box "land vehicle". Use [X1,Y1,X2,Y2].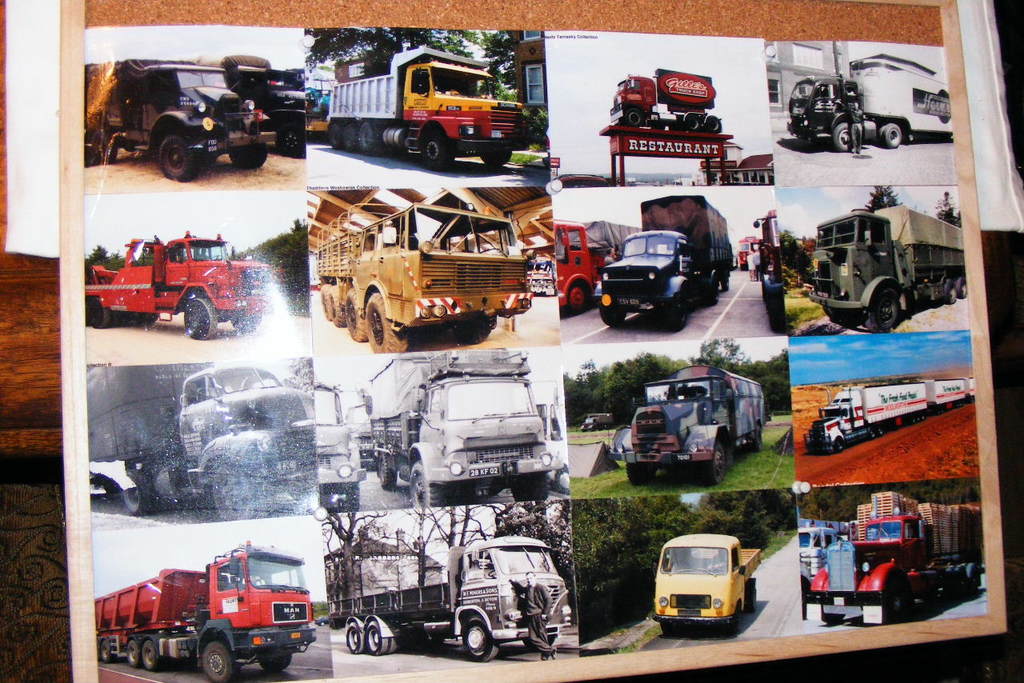
[803,378,978,458].
